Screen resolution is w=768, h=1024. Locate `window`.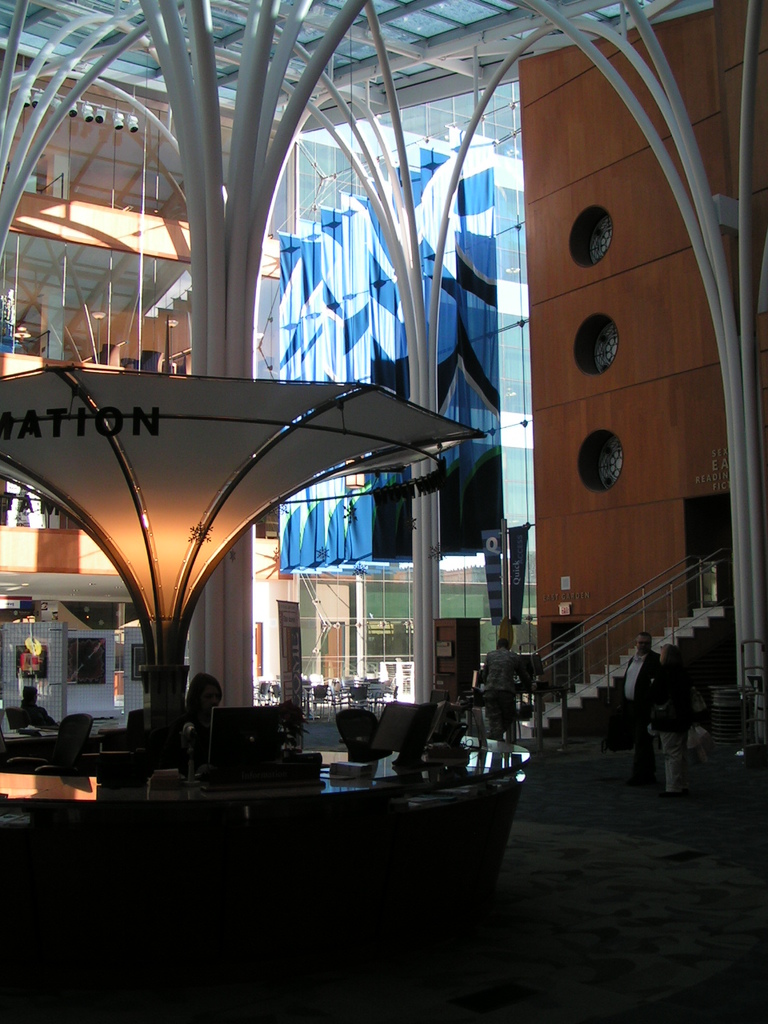
[163,357,186,390].
